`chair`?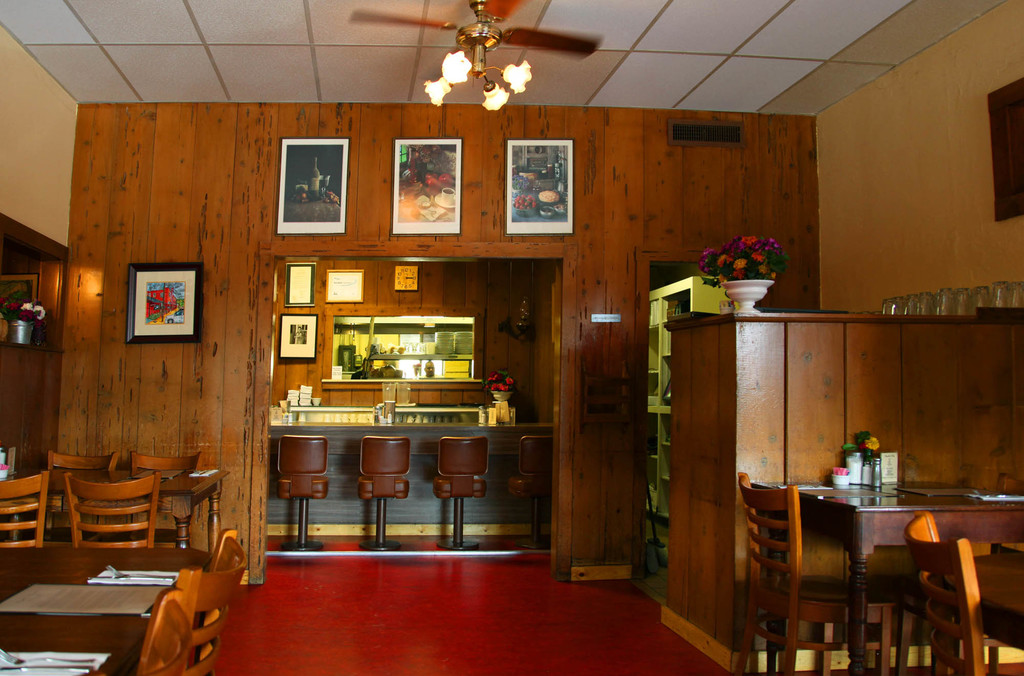
detection(177, 526, 245, 675)
